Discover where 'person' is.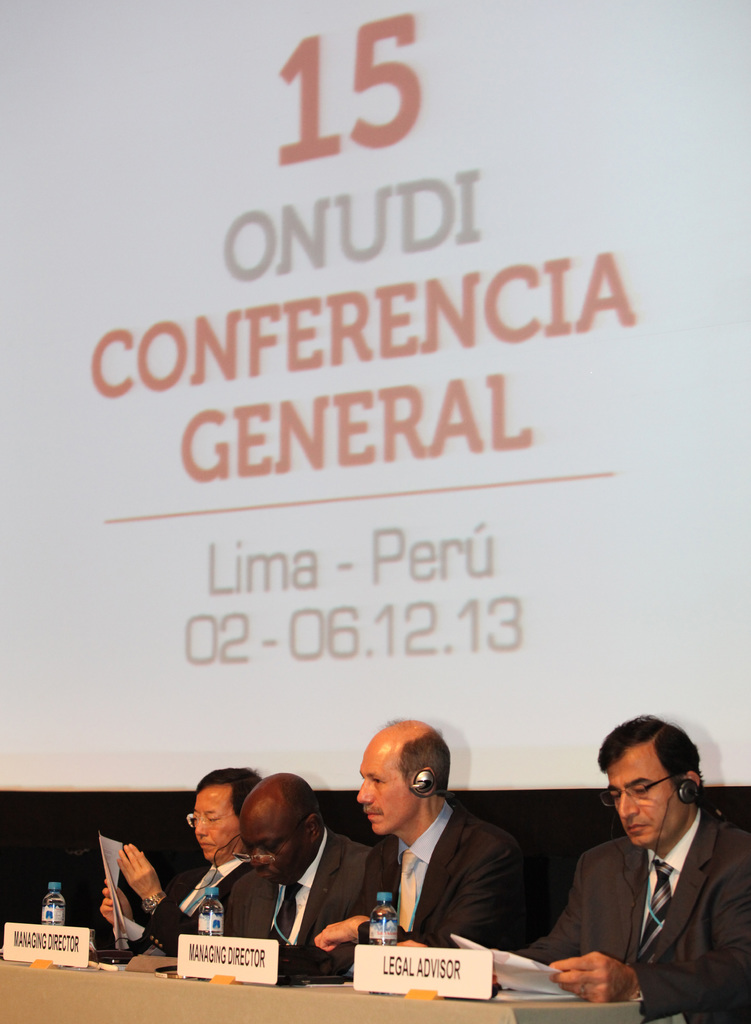
Discovered at [100, 762, 259, 956].
